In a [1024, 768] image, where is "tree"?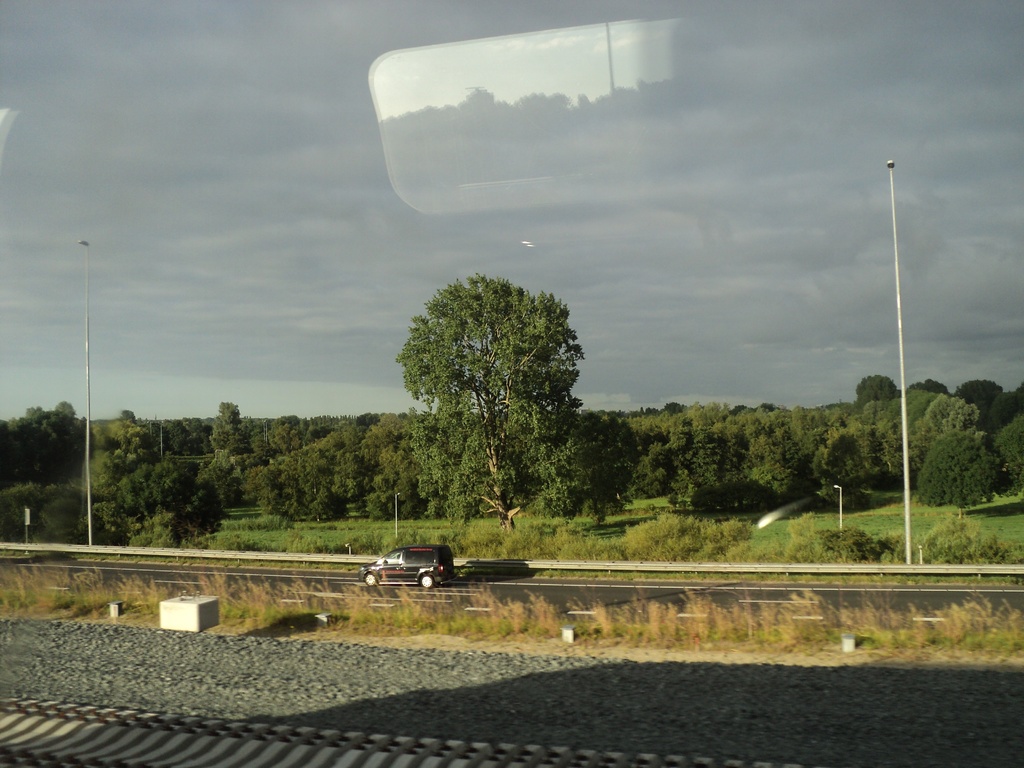
x1=269 y1=436 x2=348 y2=528.
